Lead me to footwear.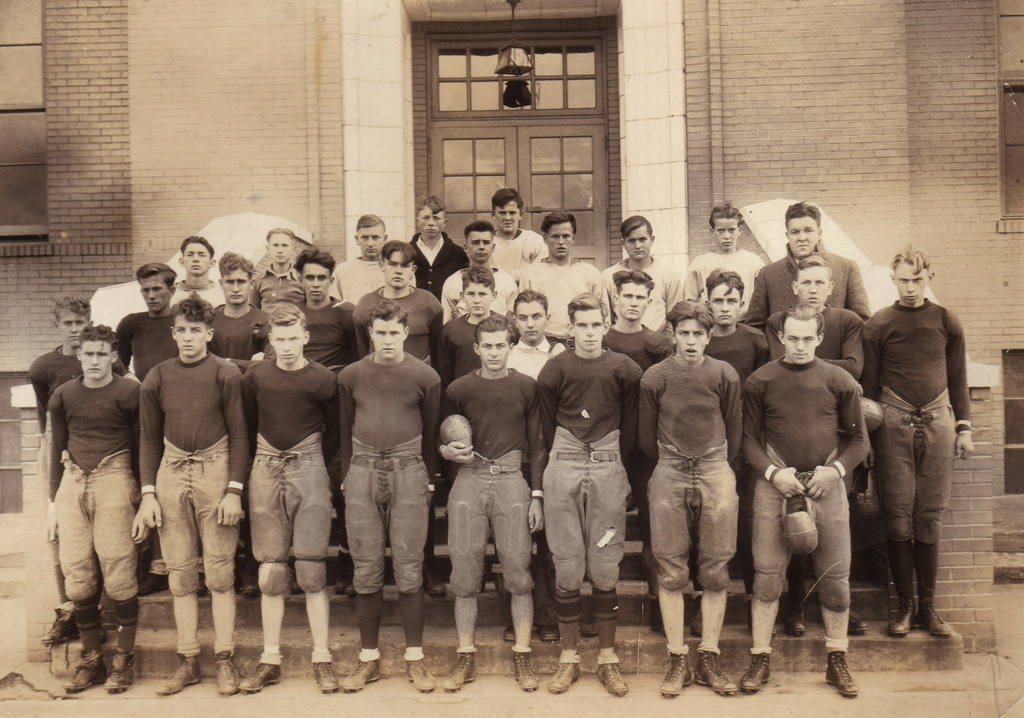
Lead to l=787, t=601, r=808, b=637.
